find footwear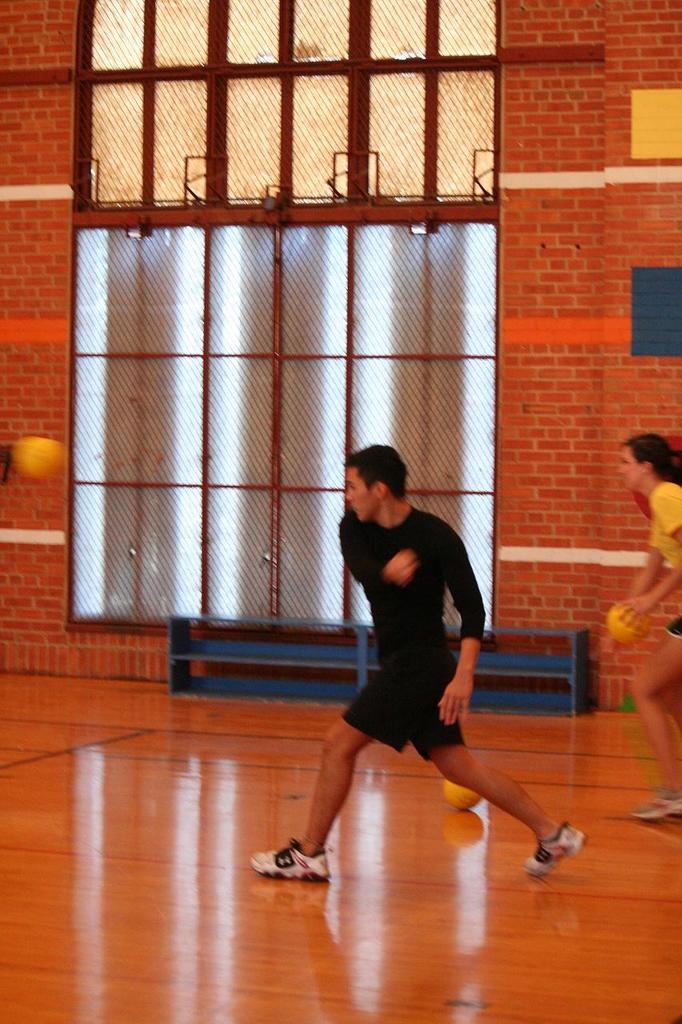
<bbox>522, 821, 584, 876</bbox>
